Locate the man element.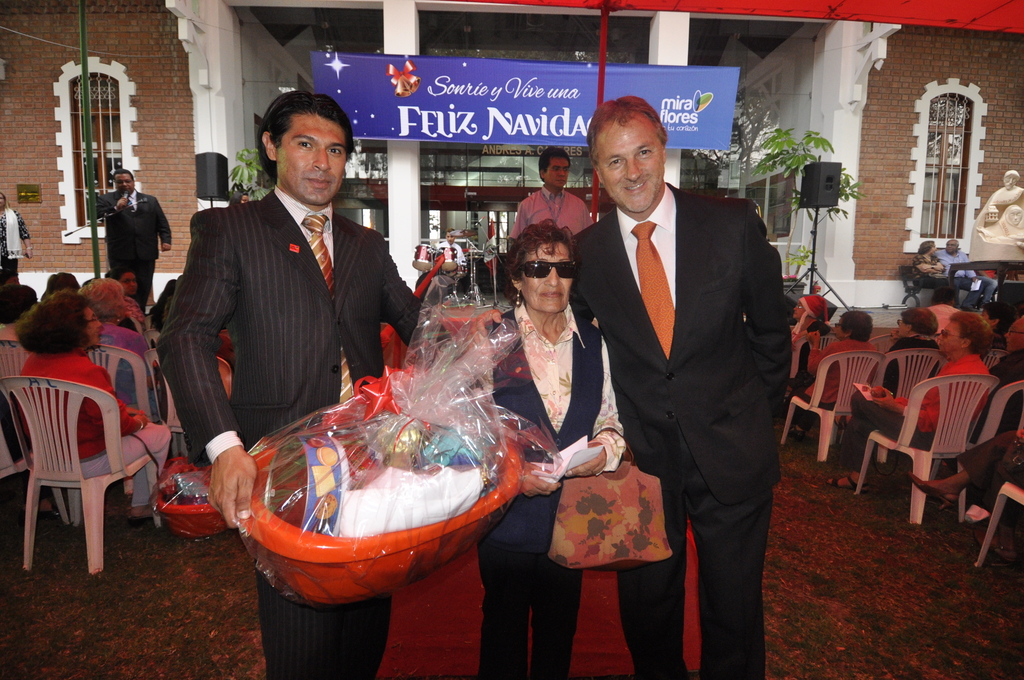
Element bbox: bbox(522, 92, 797, 677).
